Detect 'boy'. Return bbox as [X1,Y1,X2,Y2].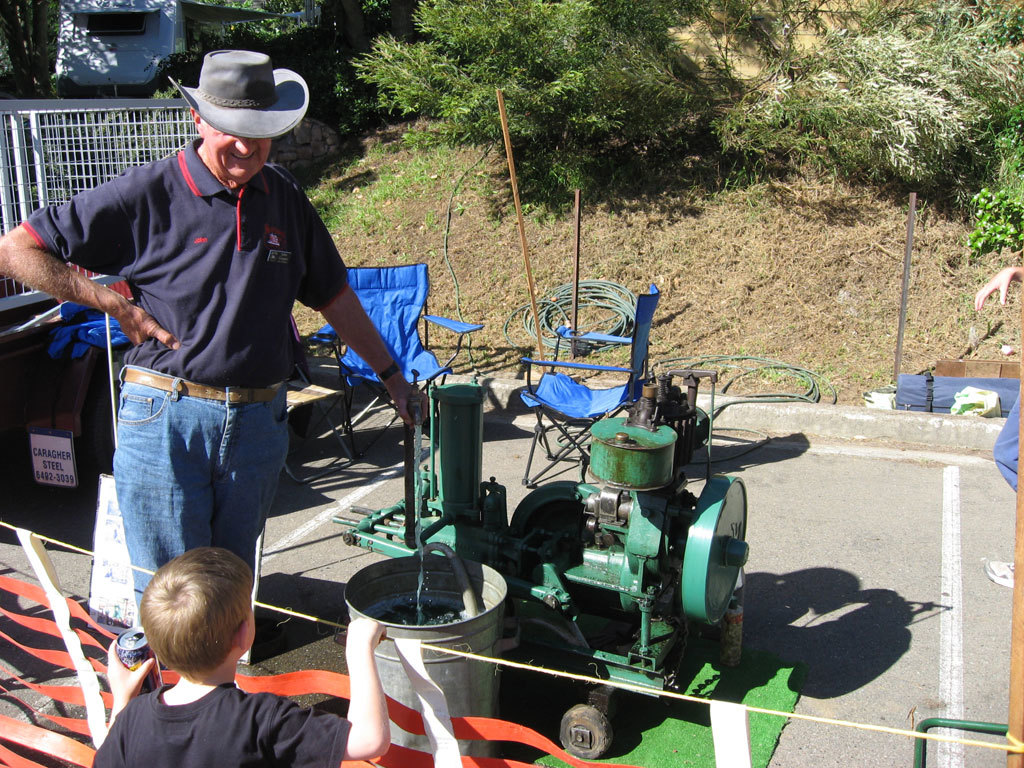
[74,534,305,767].
